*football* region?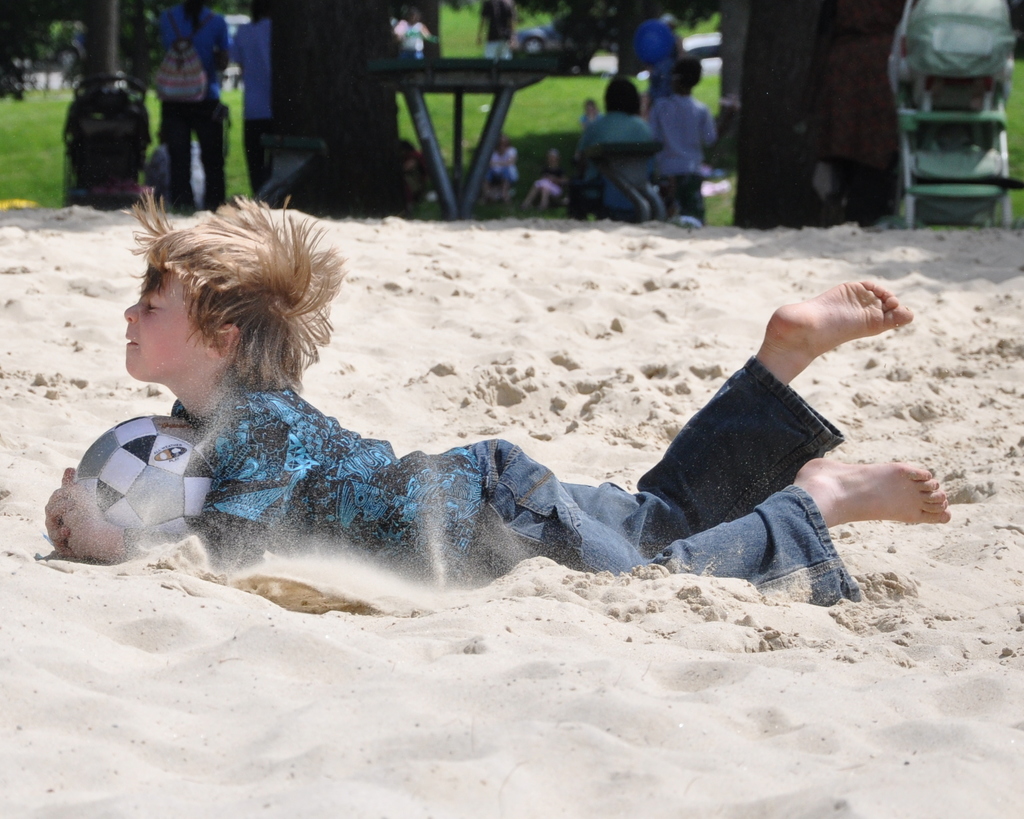
(left=60, top=414, right=211, bottom=557)
